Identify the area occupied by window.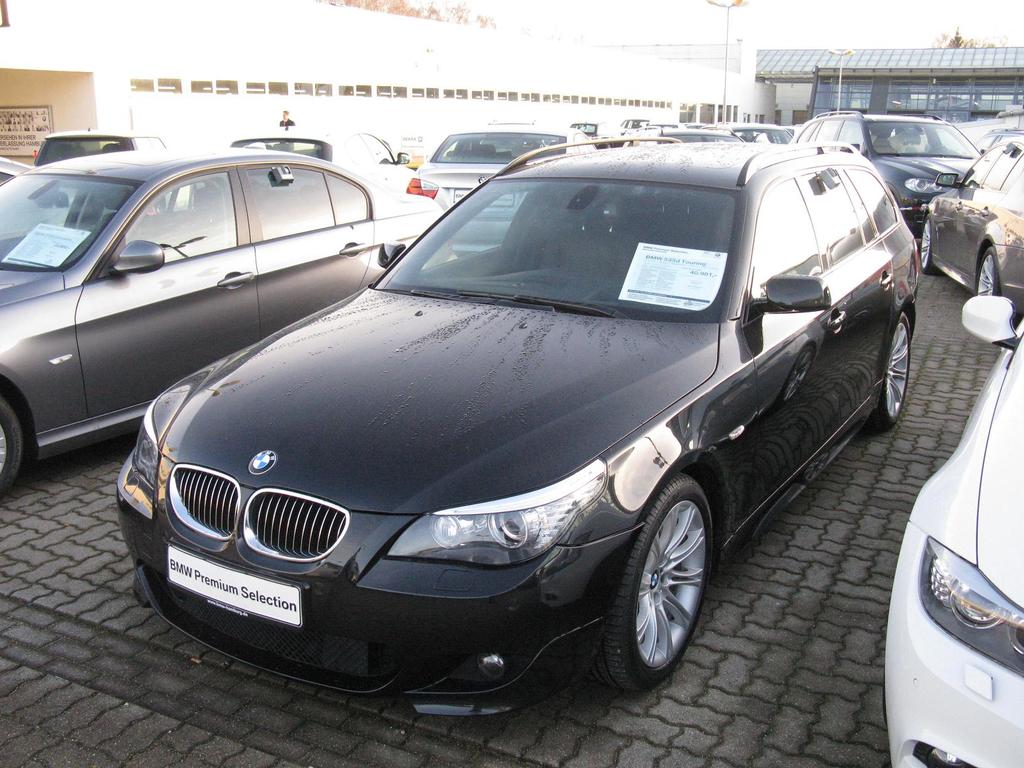
Area: crop(747, 177, 830, 308).
